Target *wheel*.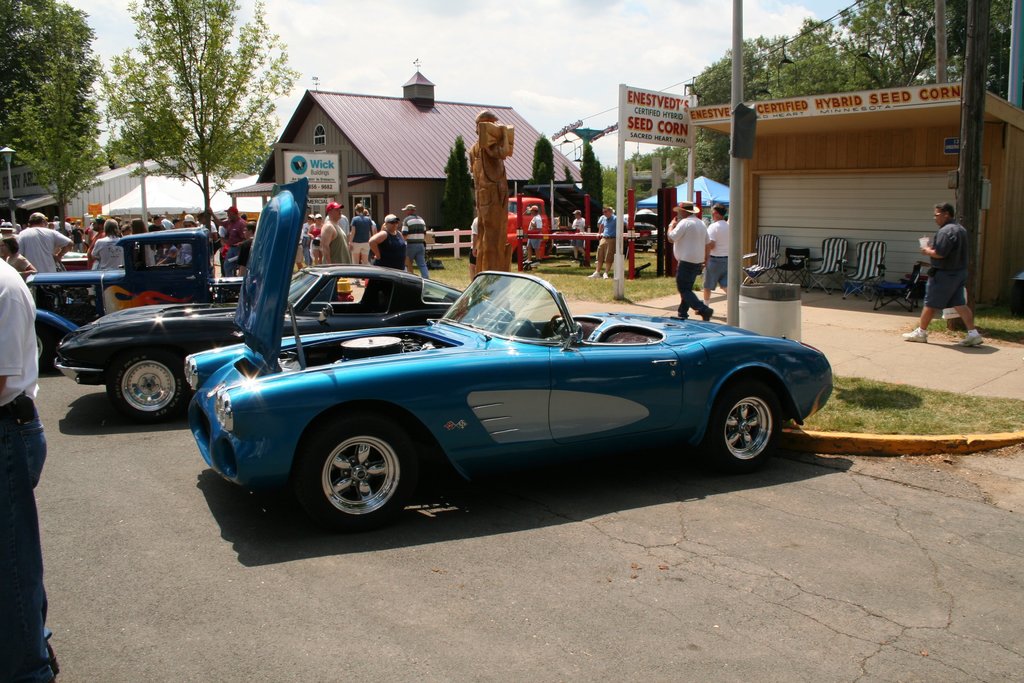
Target region: detection(109, 350, 188, 422).
